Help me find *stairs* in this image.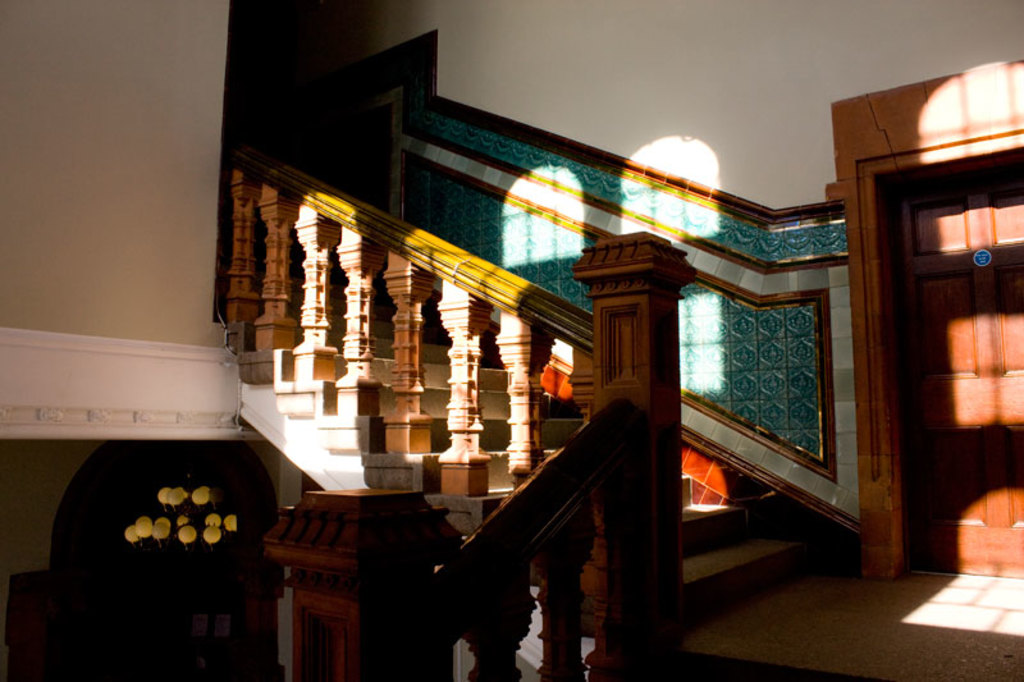
Found it: [223,321,1023,681].
